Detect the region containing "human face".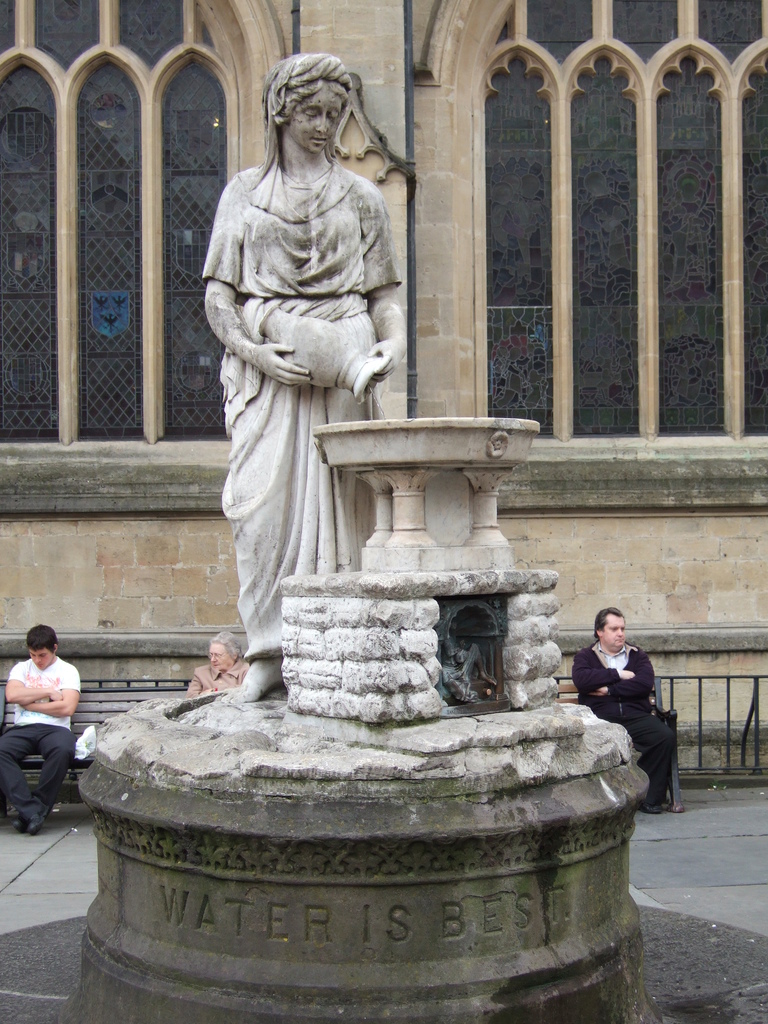
bbox=[30, 650, 52, 669].
